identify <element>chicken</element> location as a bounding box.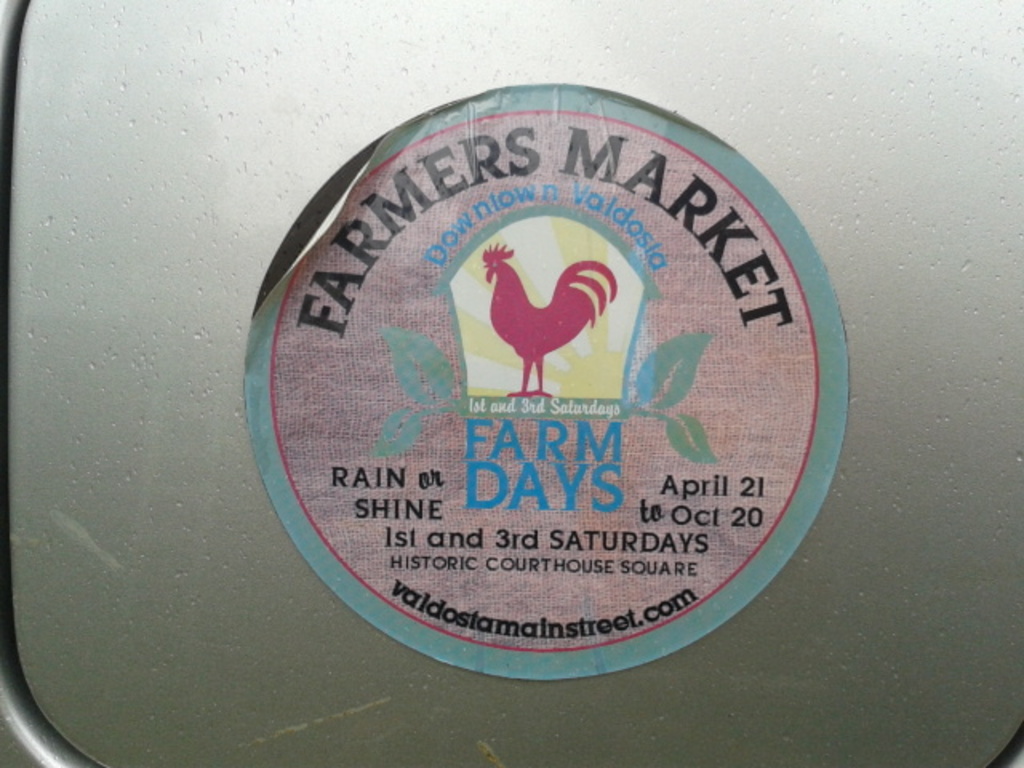
pyautogui.locateOnScreen(488, 238, 611, 395).
